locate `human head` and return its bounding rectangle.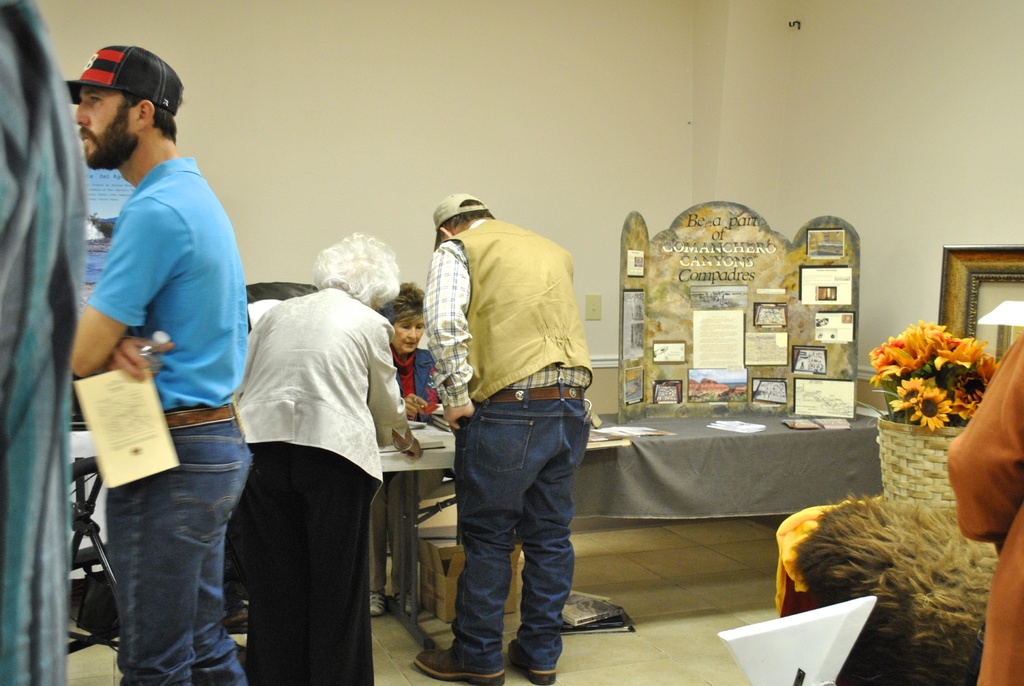
bbox=[383, 282, 433, 357].
